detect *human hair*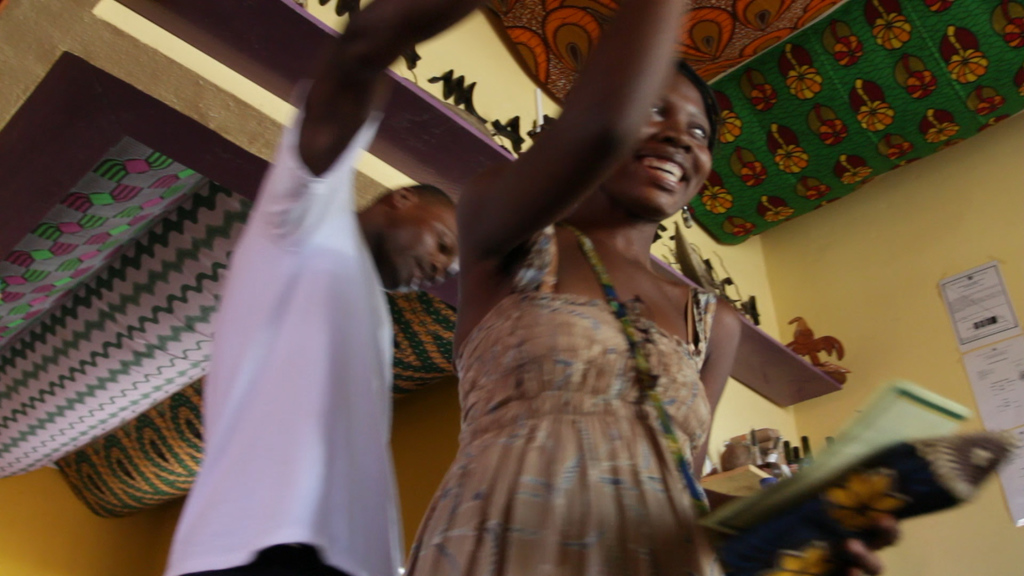
select_region(406, 183, 458, 205)
